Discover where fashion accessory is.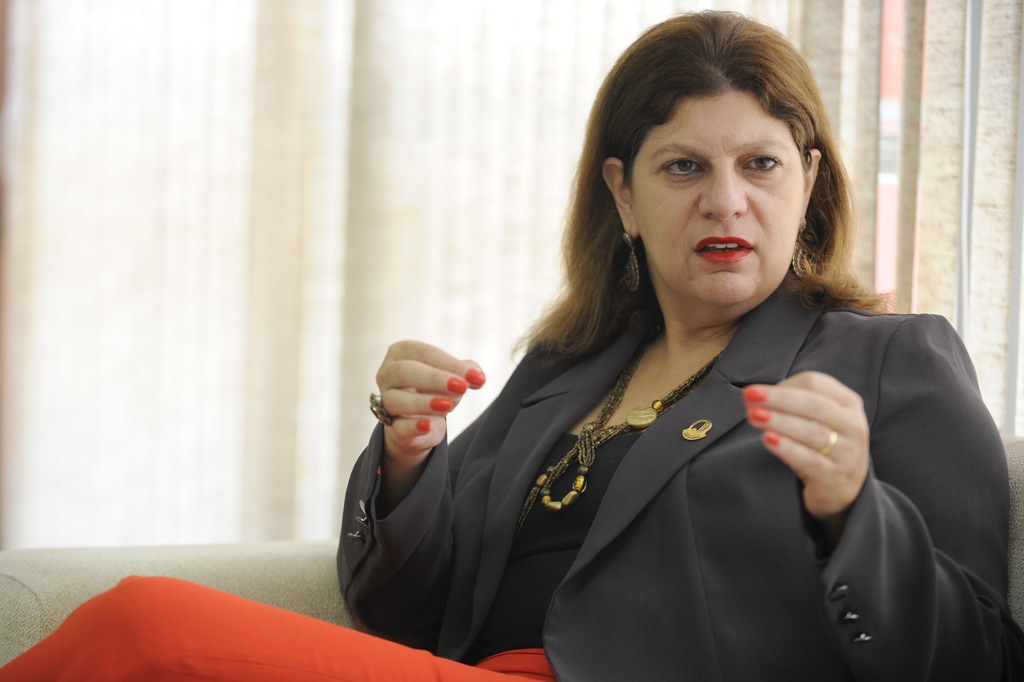
Discovered at [left=767, top=433, right=781, bottom=443].
